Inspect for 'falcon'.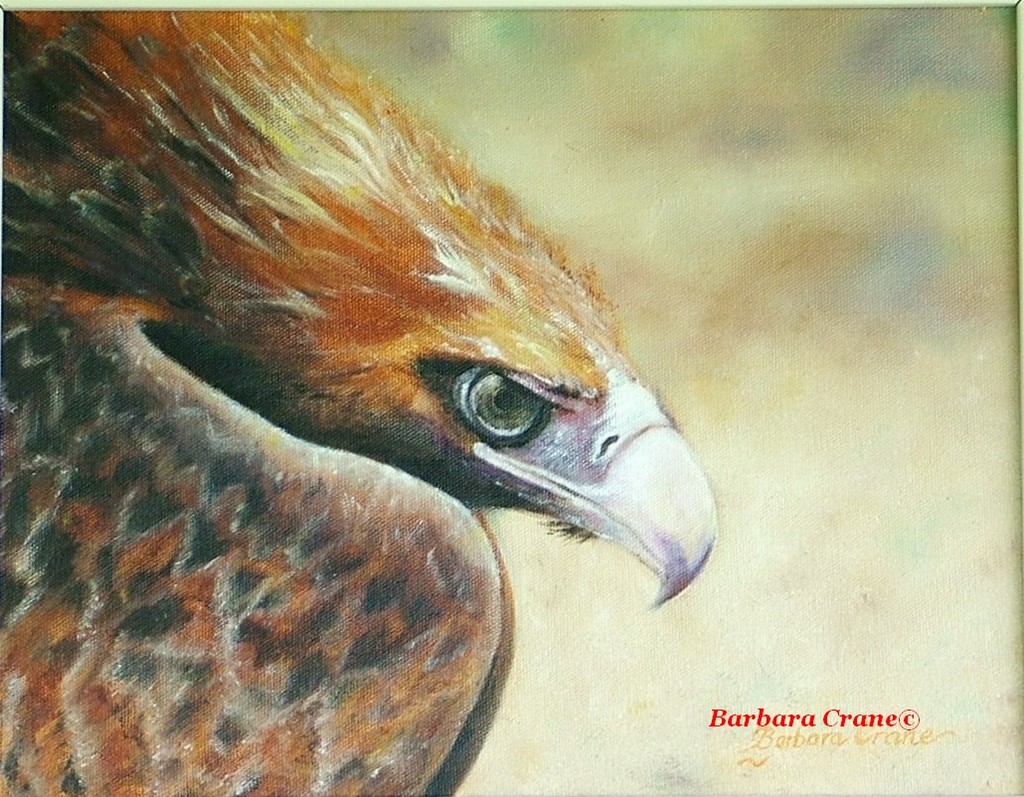
Inspection: l=0, t=6, r=719, b=796.
